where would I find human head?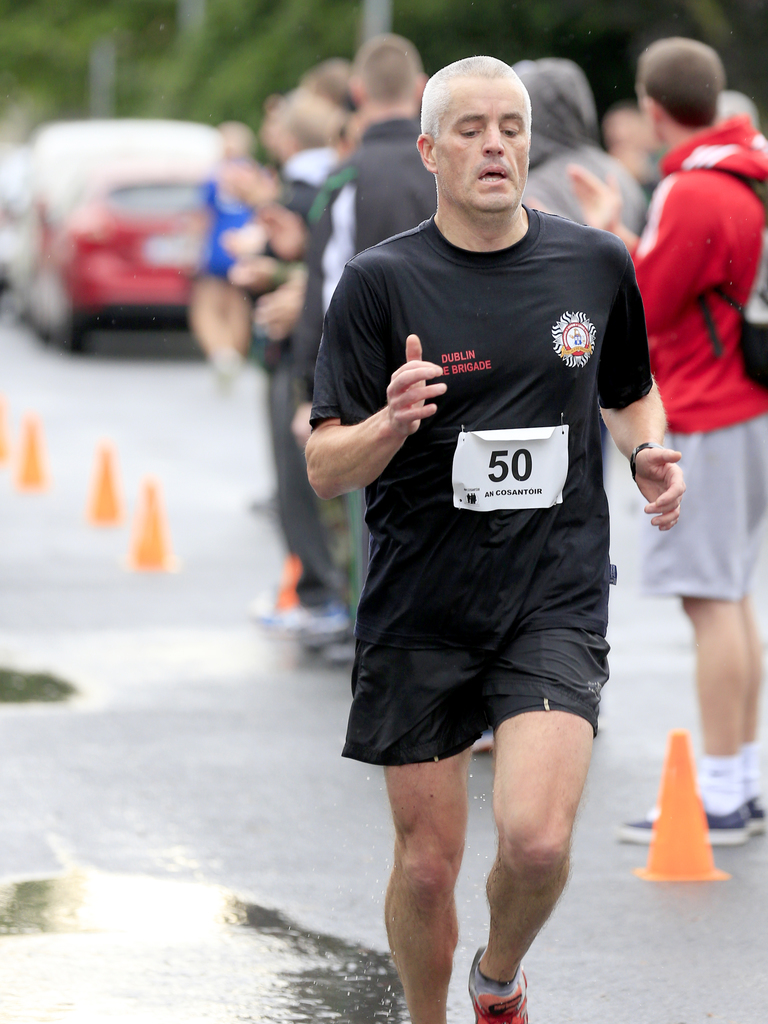
At rect(502, 49, 598, 161).
